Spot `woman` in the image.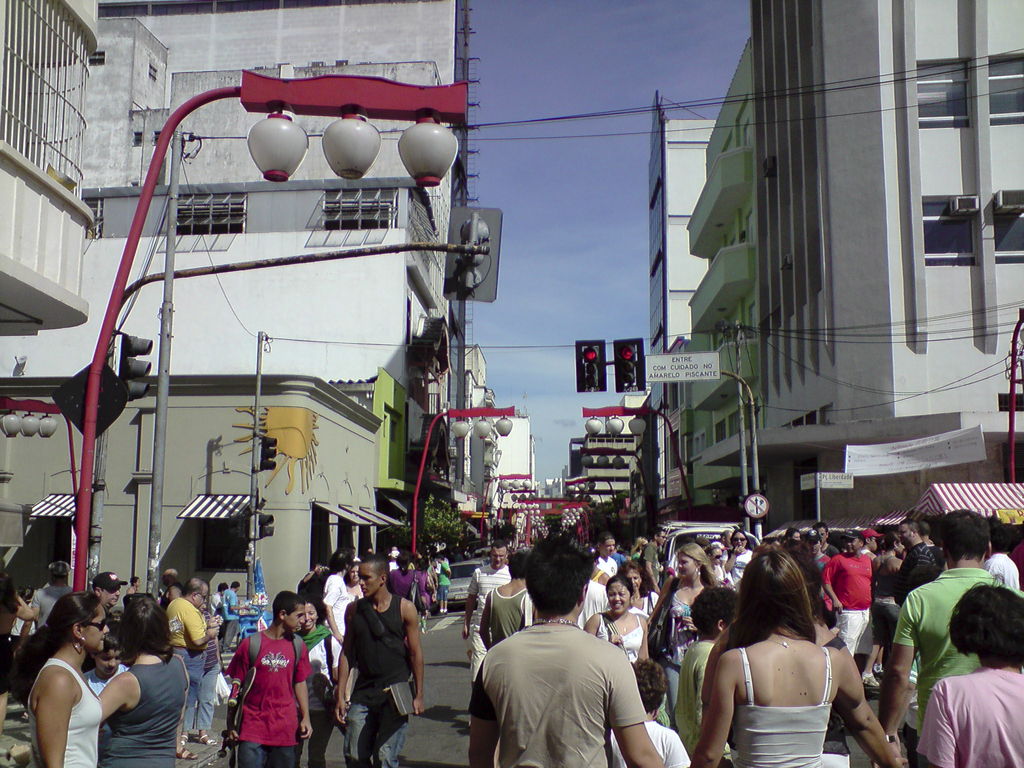
`woman` found at [689,550,882,767].
